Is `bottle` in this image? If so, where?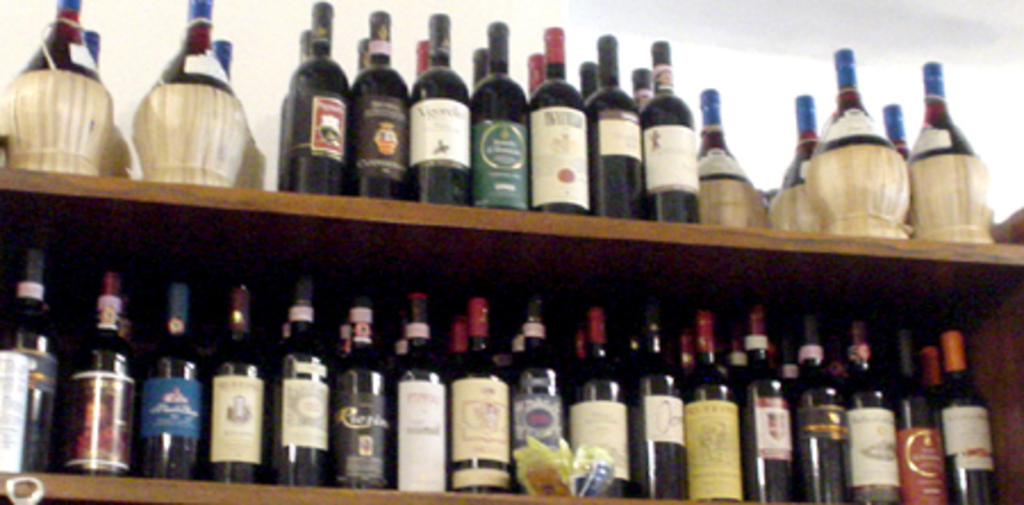
Yes, at [389, 293, 448, 491].
